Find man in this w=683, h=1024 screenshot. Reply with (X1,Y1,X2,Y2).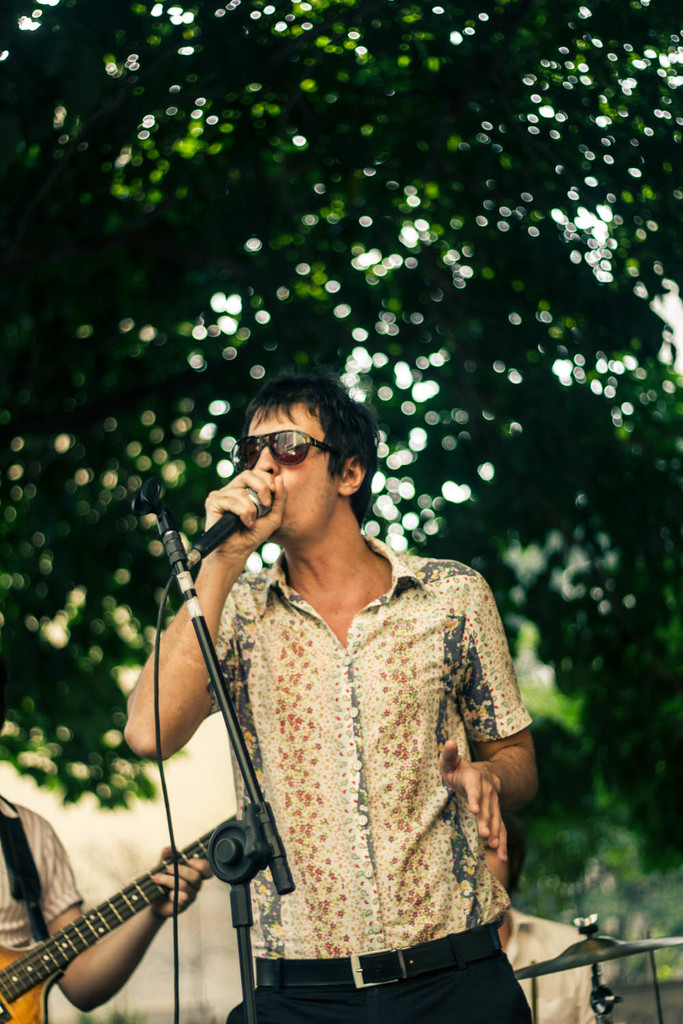
(120,371,535,1023).
